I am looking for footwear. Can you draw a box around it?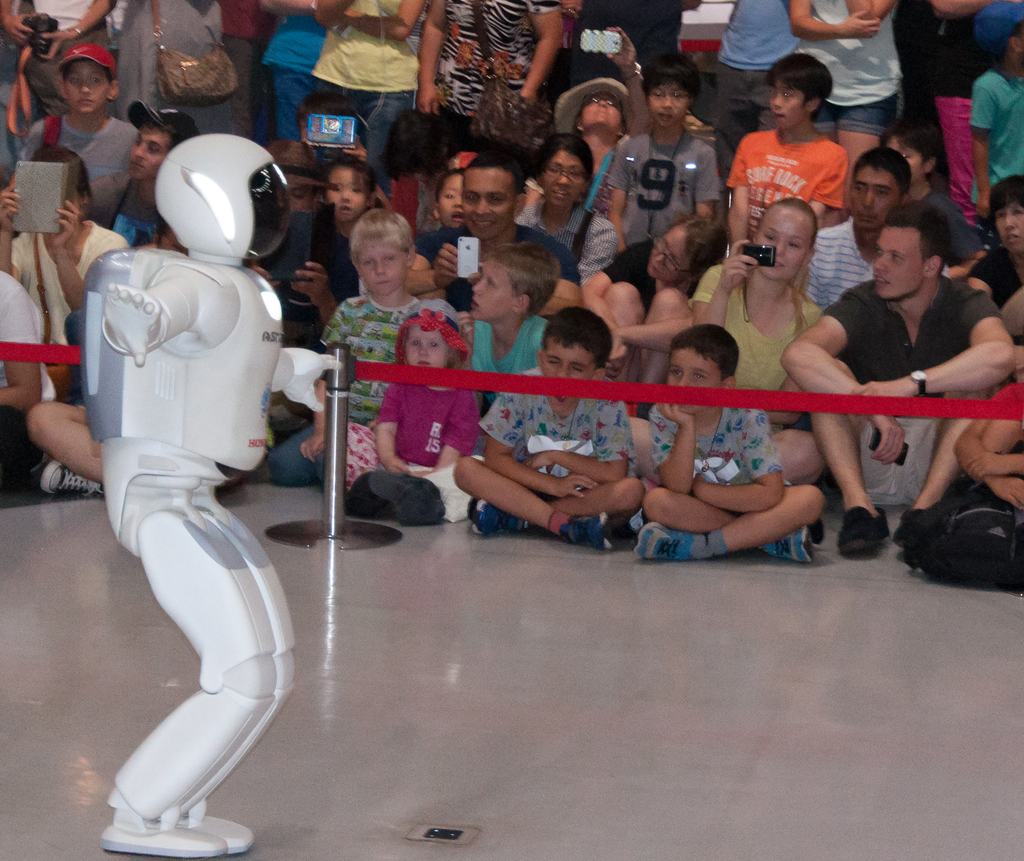
Sure, the bounding box is [x1=468, y1=494, x2=523, y2=534].
